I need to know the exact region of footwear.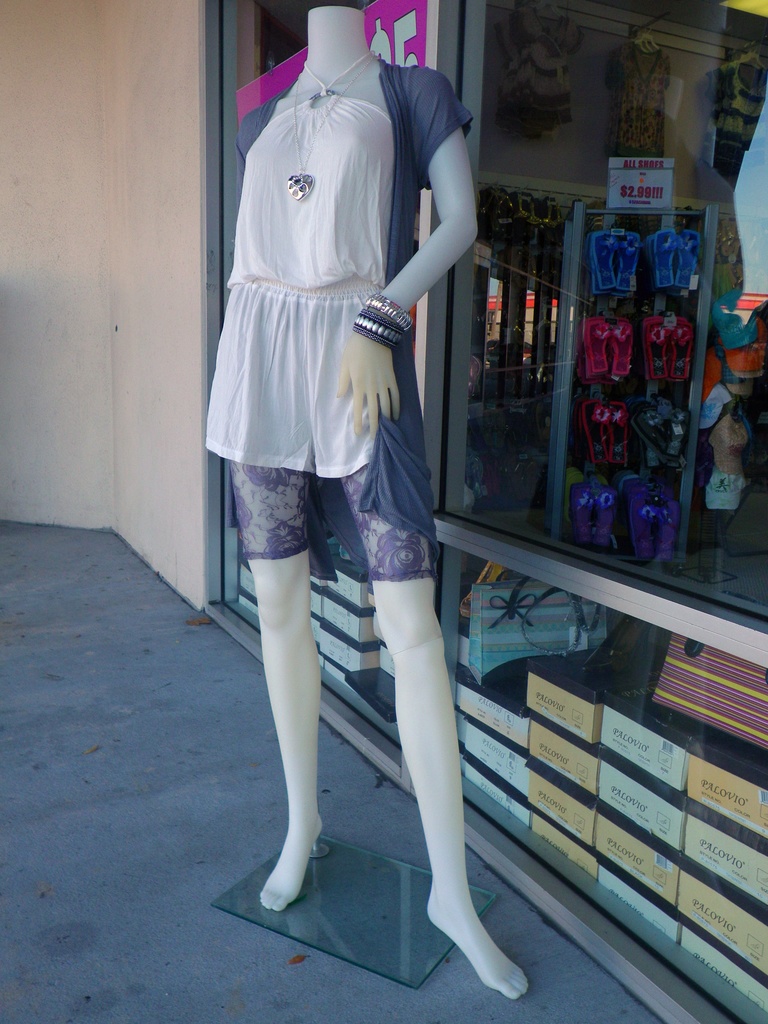
Region: l=594, t=232, r=615, b=294.
